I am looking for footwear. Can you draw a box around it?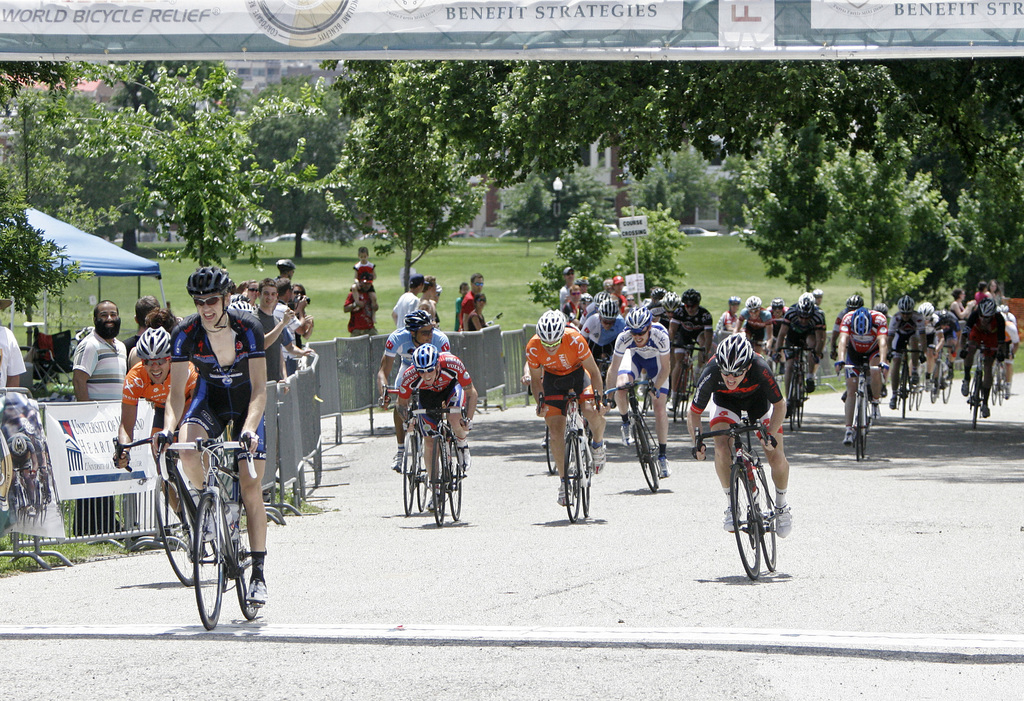
Sure, the bounding box is pyautogui.locateOnScreen(392, 455, 399, 474).
